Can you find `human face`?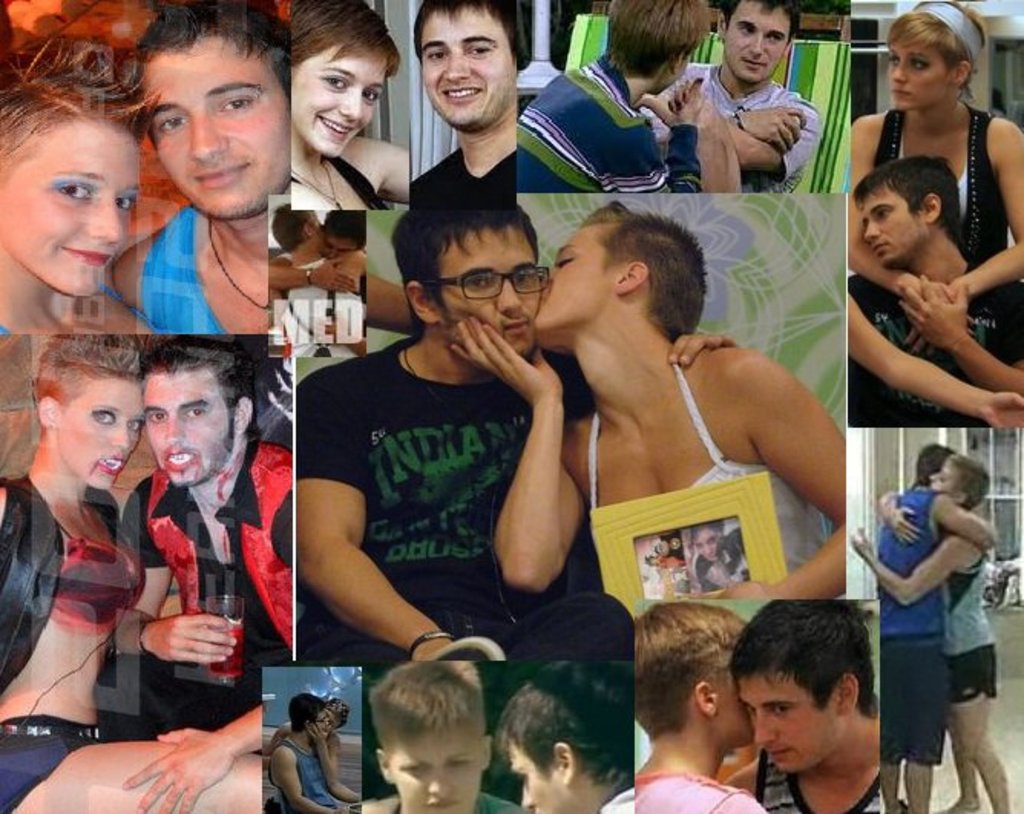
Yes, bounding box: 881, 32, 955, 115.
